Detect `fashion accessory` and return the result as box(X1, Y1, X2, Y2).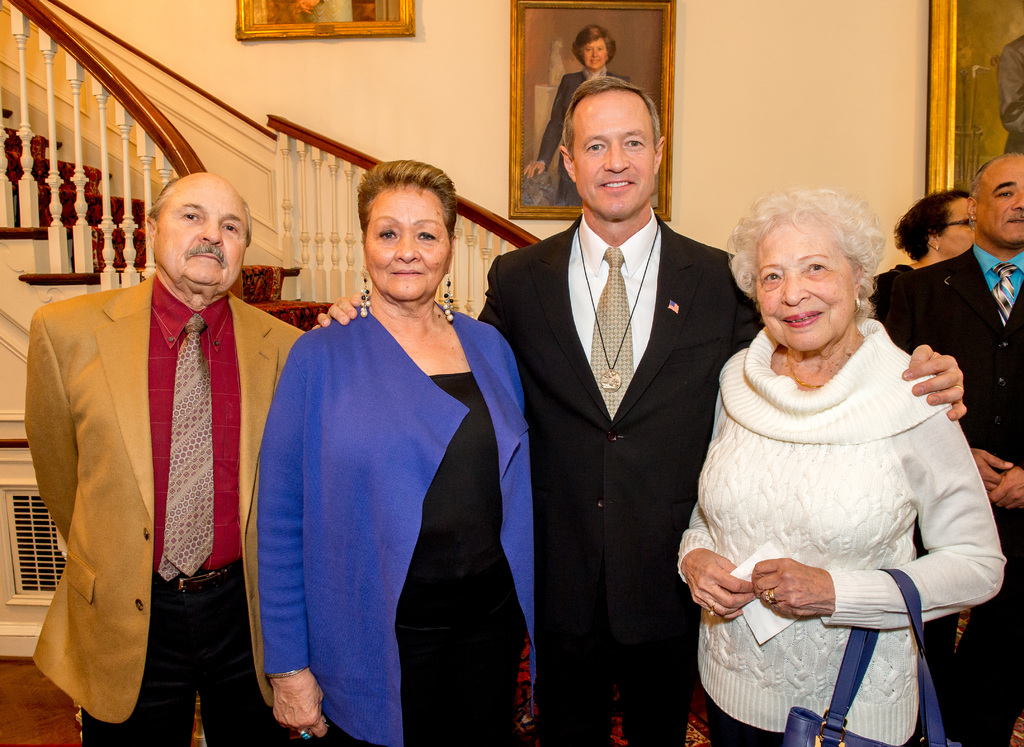
box(854, 296, 863, 312).
